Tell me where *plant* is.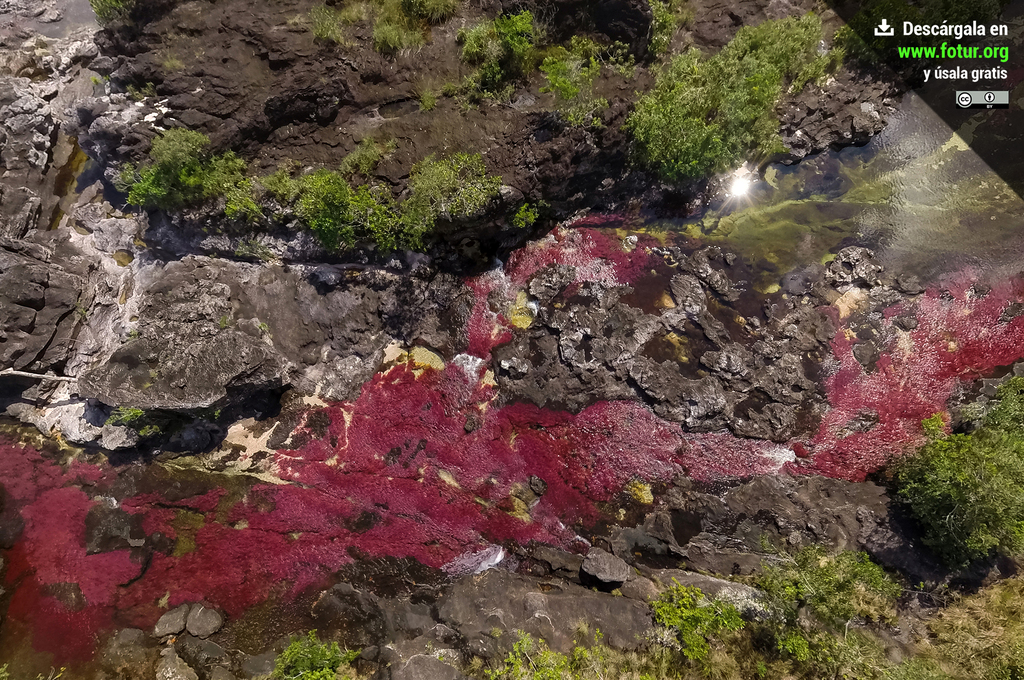
*plant* is at [341, 131, 387, 168].
